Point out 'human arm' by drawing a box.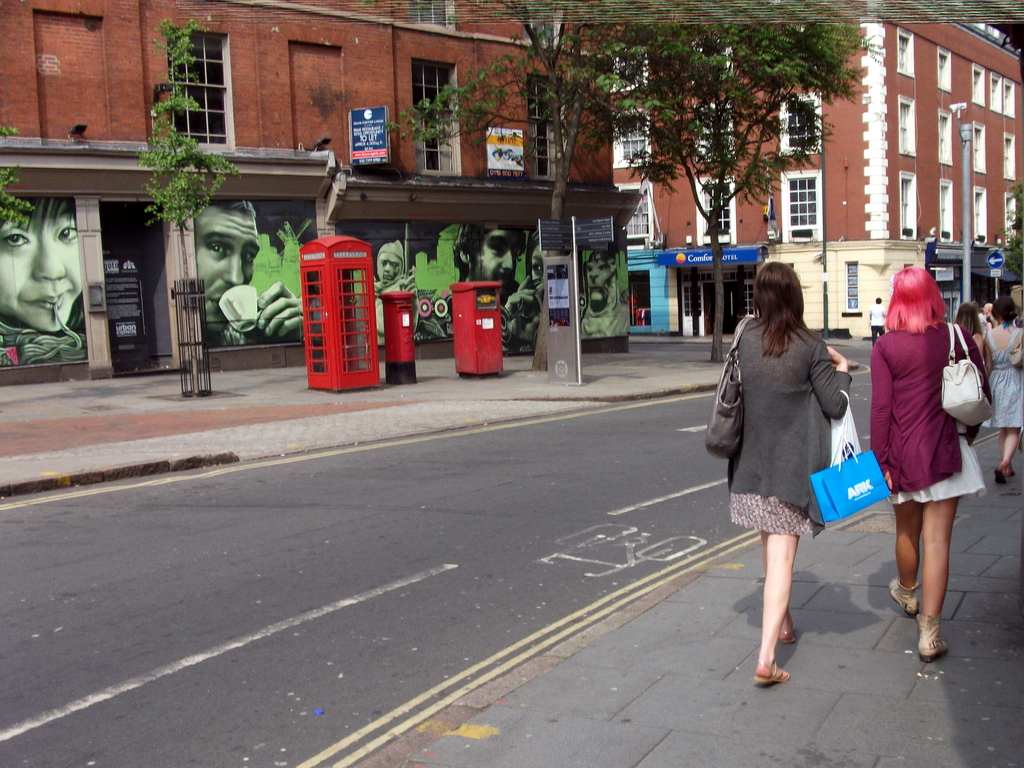
<region>505, 269, 534, 310</region>.
